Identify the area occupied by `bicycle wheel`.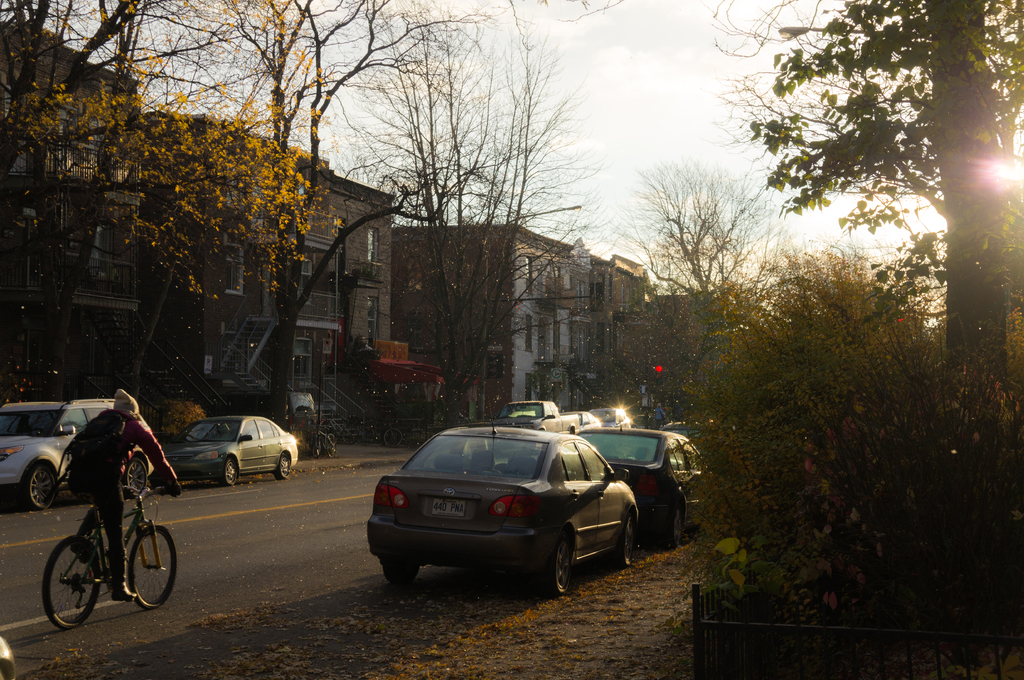
Area: x1=39 y1=537 x2=106 y2=629.
